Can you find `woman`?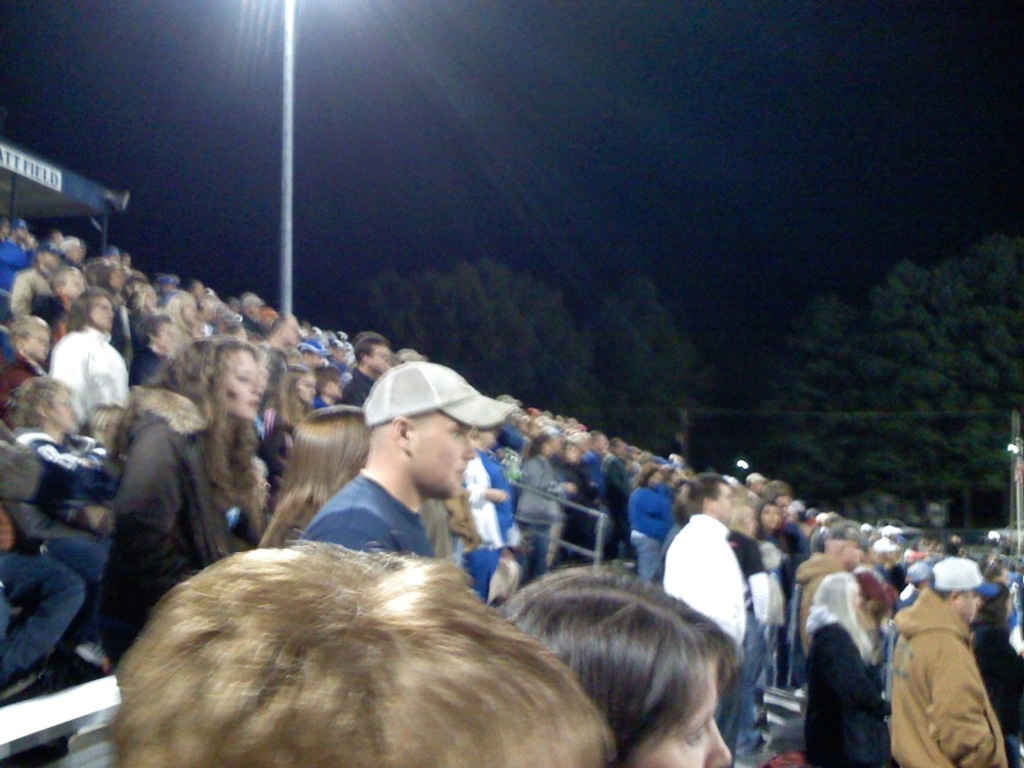
Yes, bounding box: (487,567,729,767).
